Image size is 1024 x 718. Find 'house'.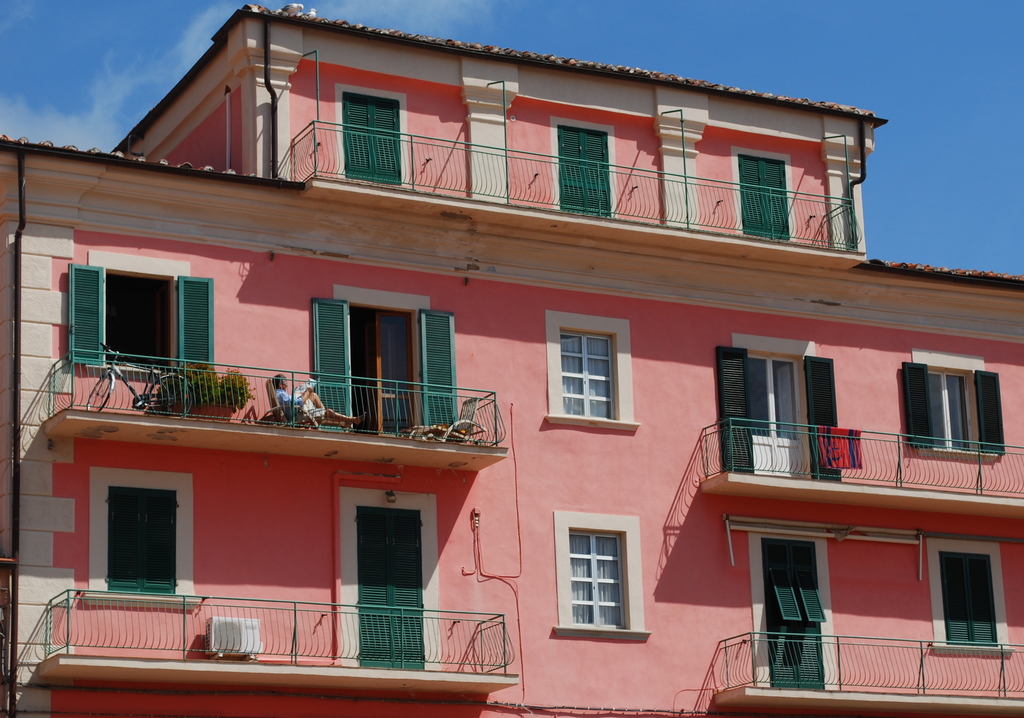
x1=0, y1=0, x2=1023, y2=717.
